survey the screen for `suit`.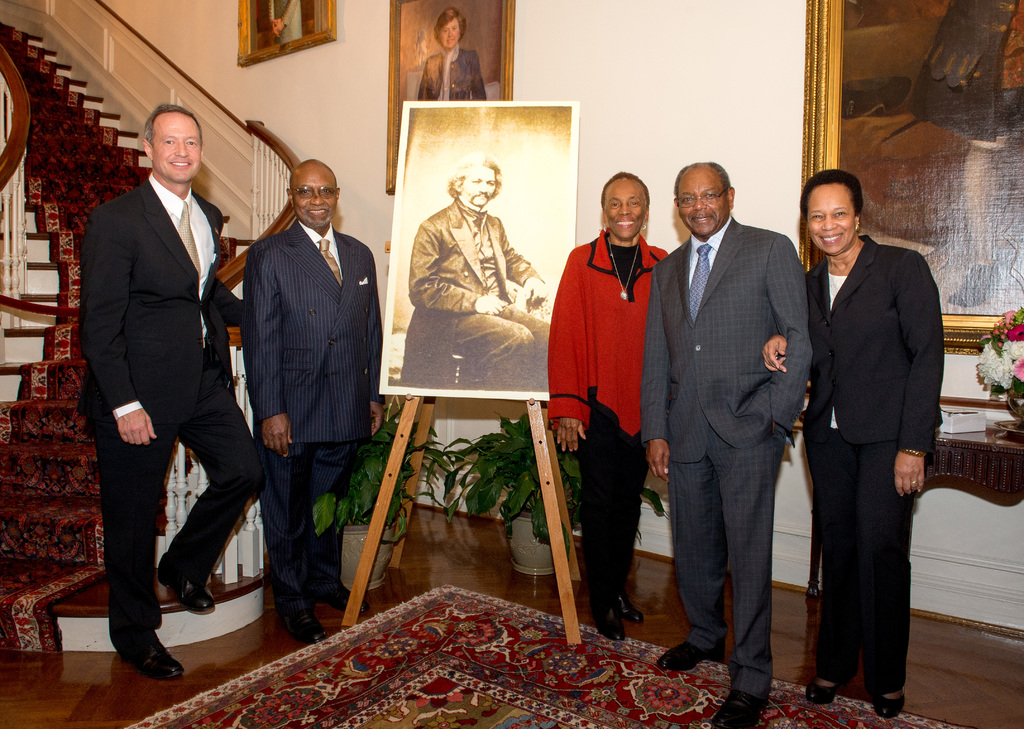
Survey found: select_region(243, 220, 381, 628).
